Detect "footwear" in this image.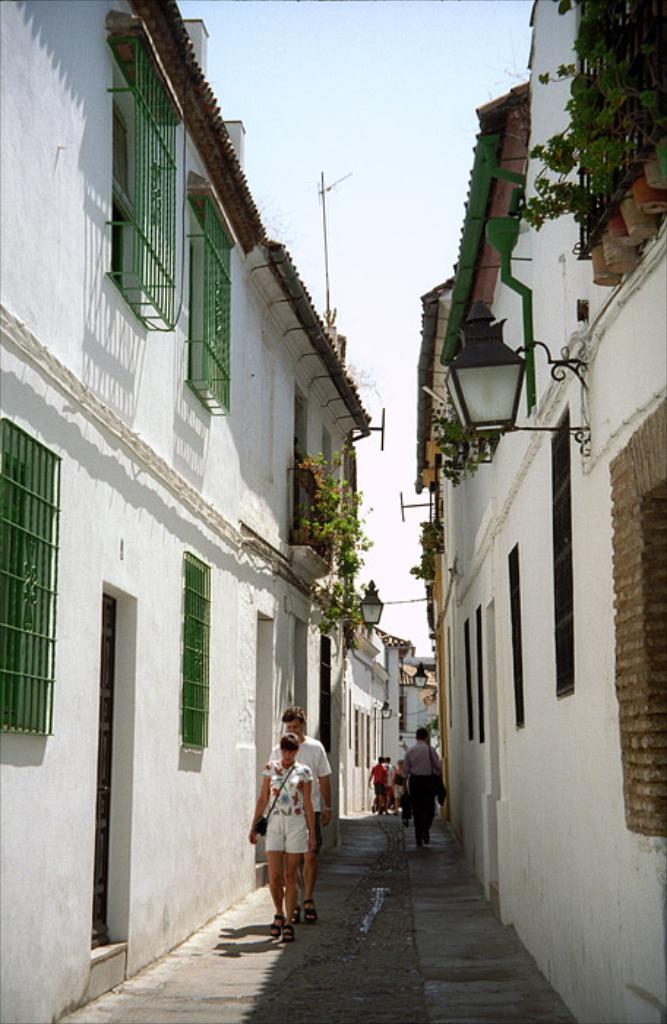
Detection: locate(284, 923, 295, 939).
